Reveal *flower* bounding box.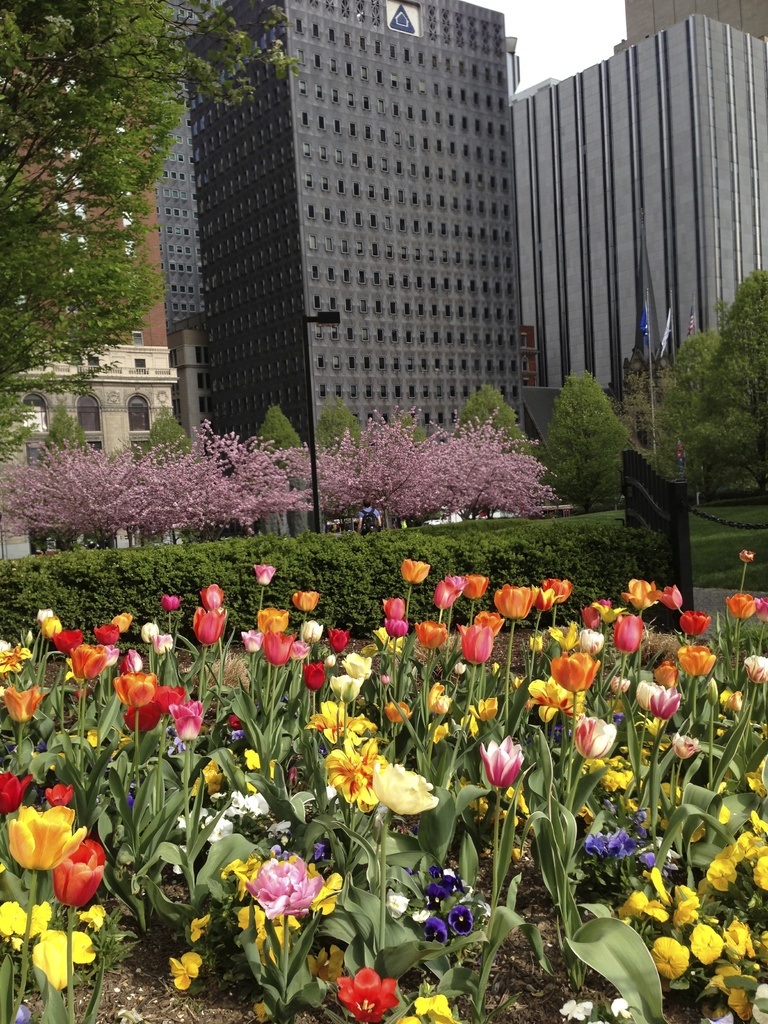
Revealed: locate(289, 636, 312, 660).
